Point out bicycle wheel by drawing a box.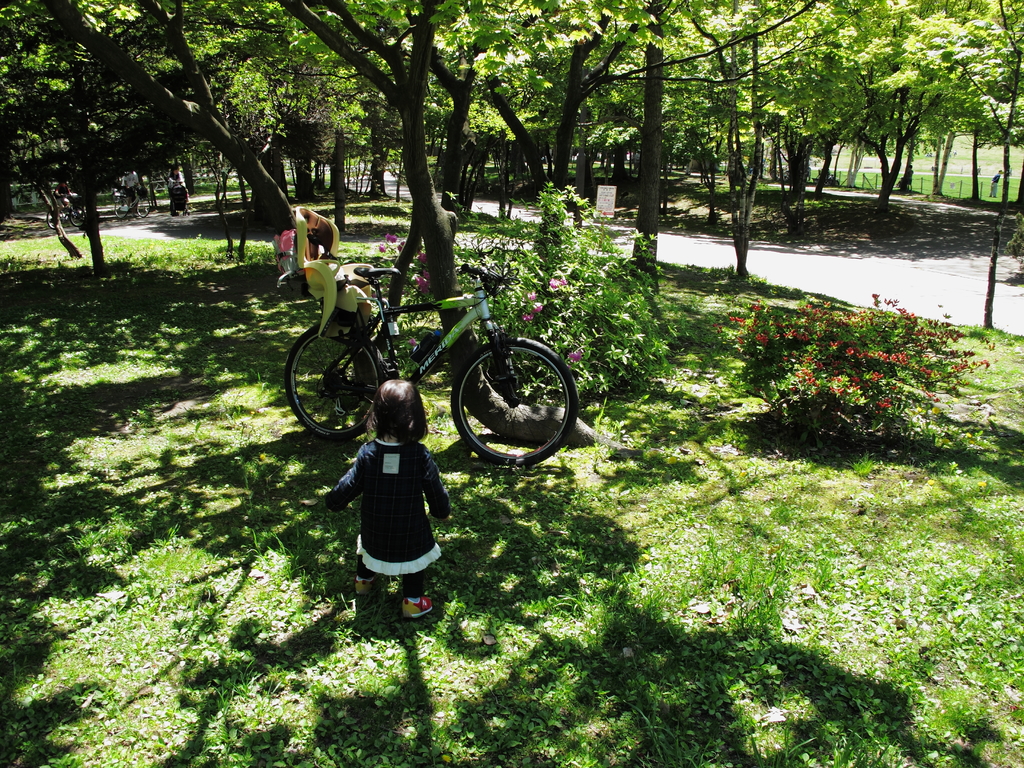
68/205/87/227.
